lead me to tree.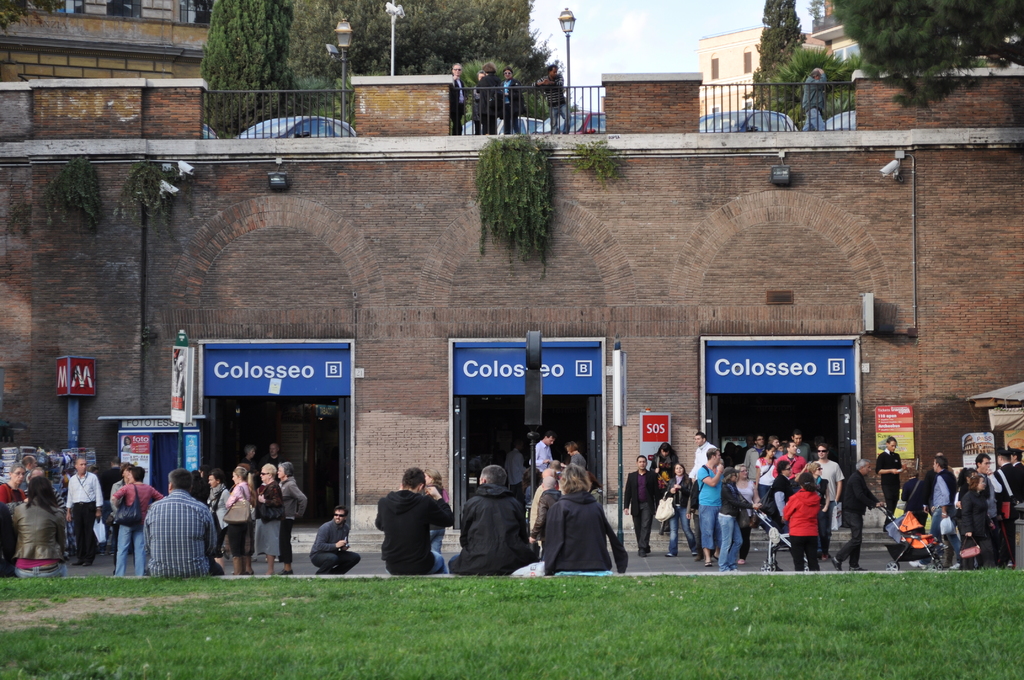
Lead to BBox(173, 15, 364, 118).
